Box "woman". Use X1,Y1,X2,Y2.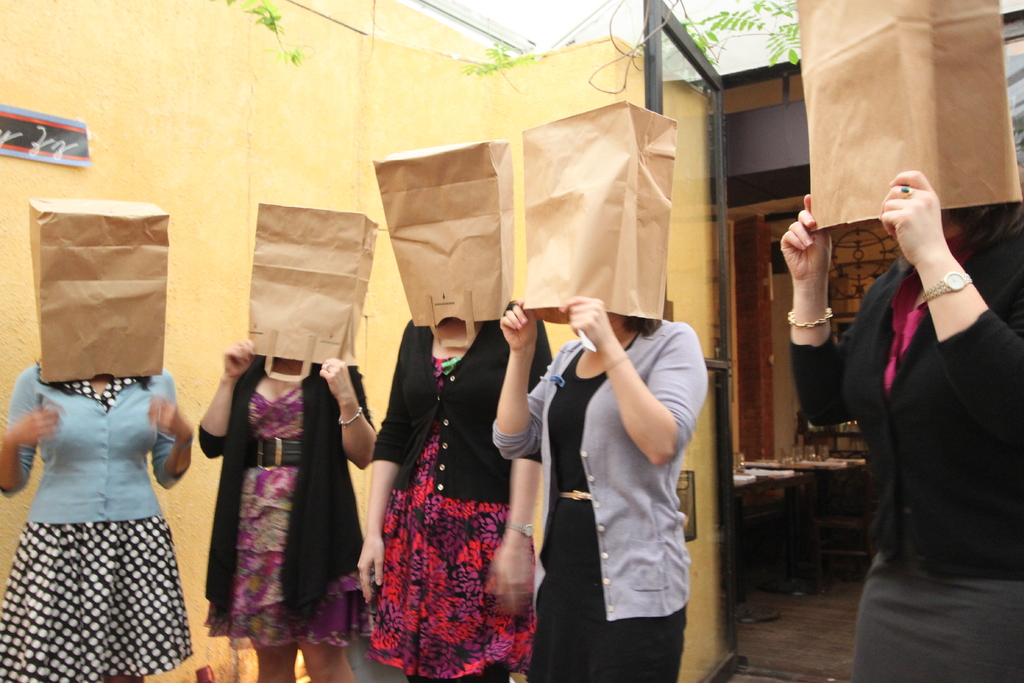
194,338,376,682.
